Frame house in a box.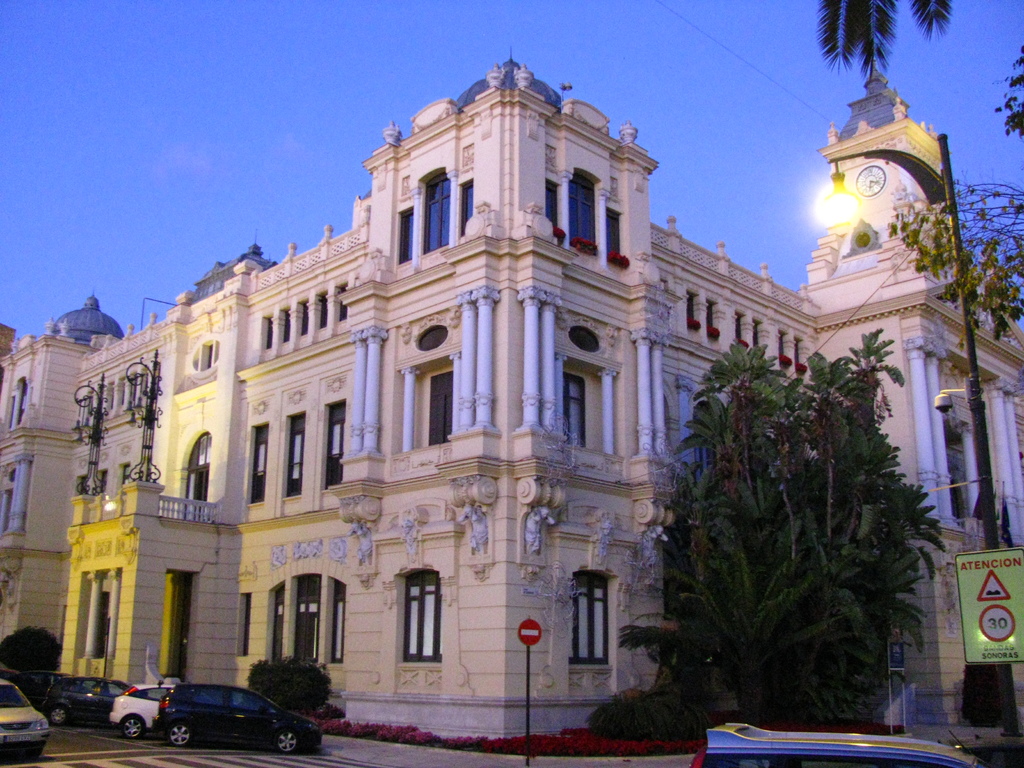
813:81:1023:720.
